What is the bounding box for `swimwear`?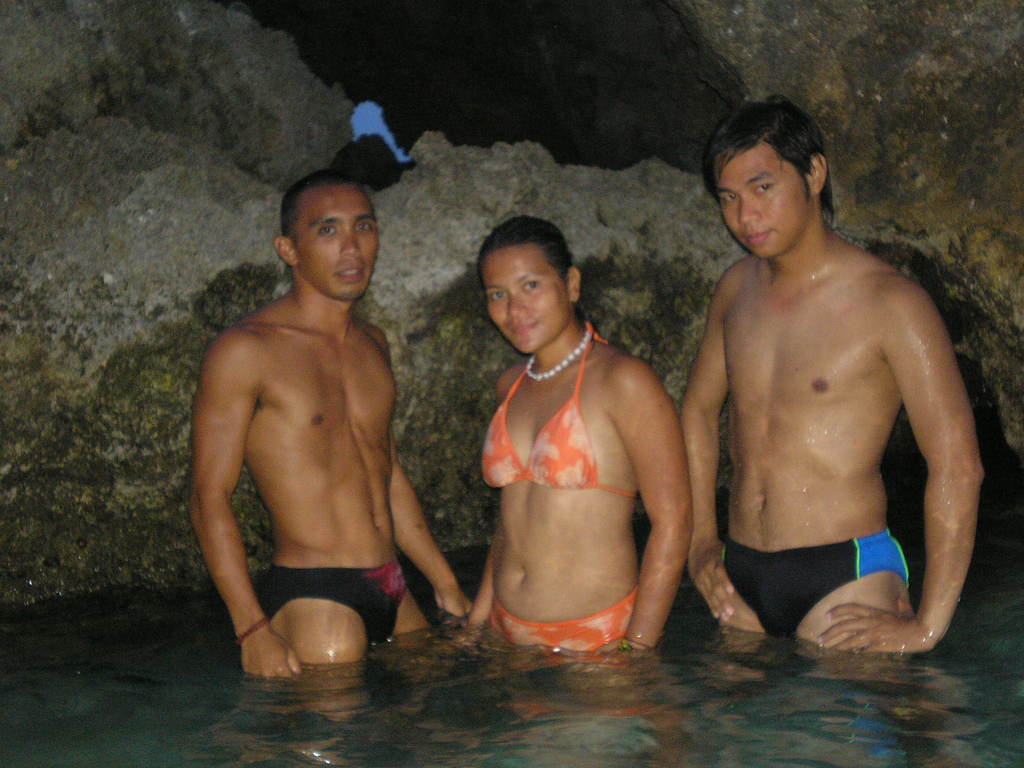
locate(716, 532, 912, 641).
